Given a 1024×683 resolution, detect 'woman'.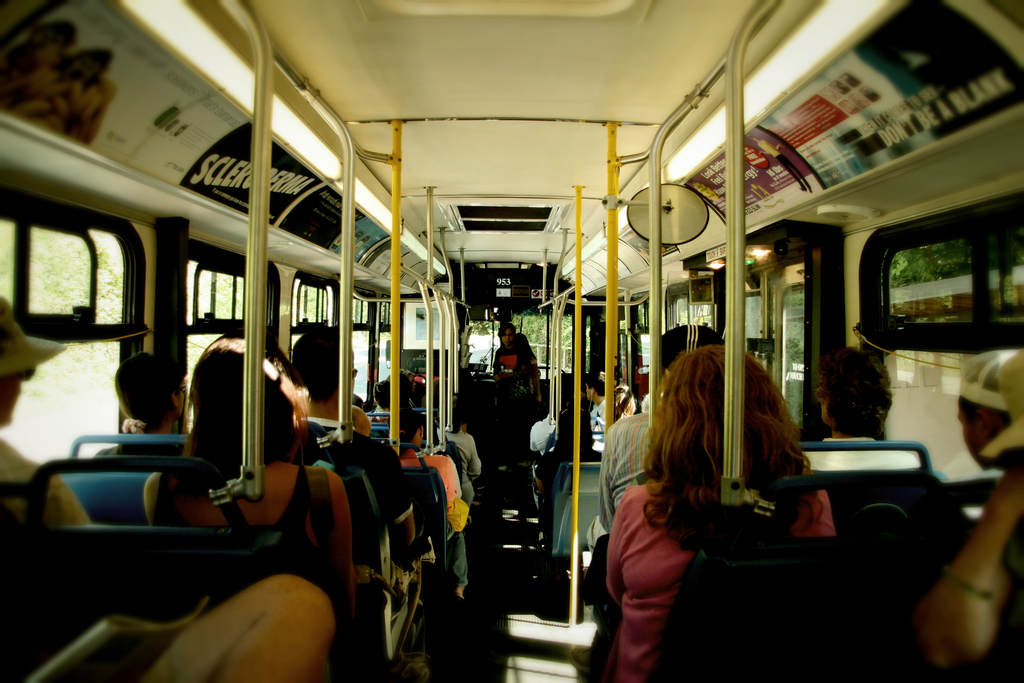
(x1=383, y1=408, x2=472, y2=607).
